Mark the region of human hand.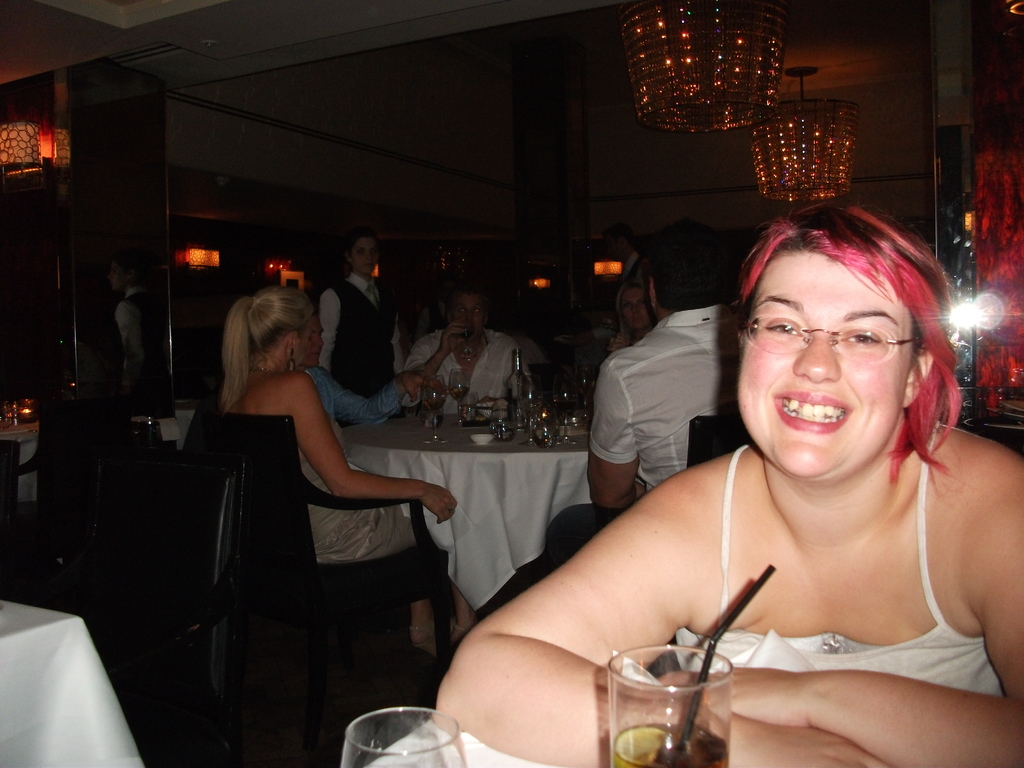
Region: 414, 479, 457, 526.
